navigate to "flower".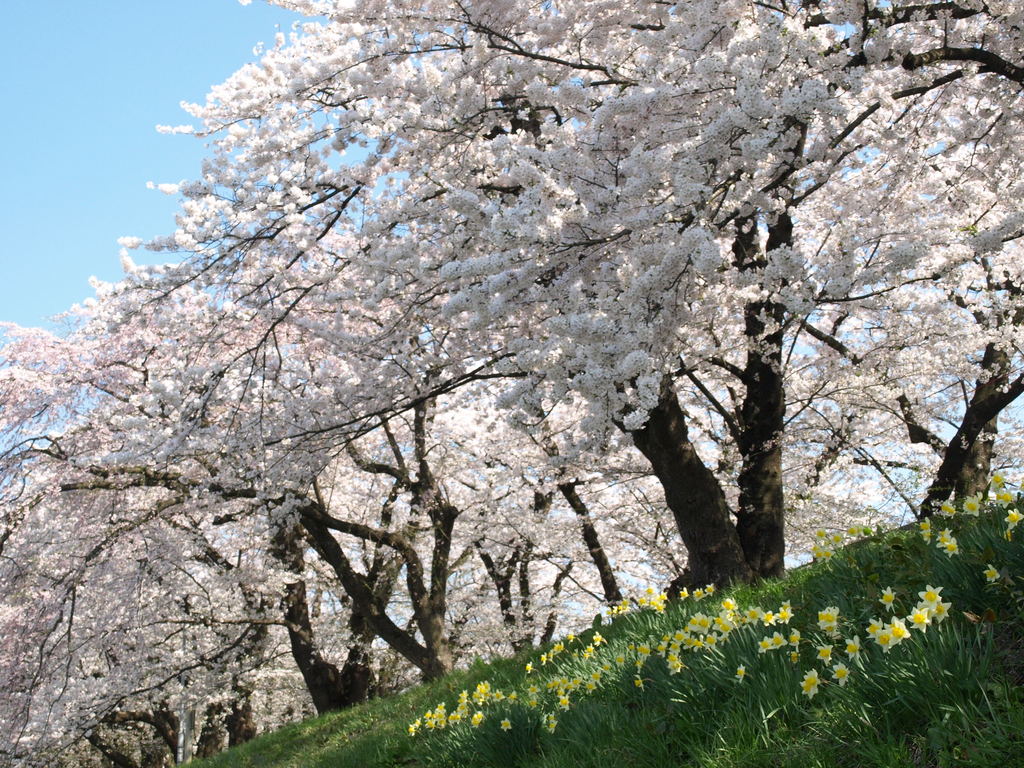
Navigation target: bbox=[943, 538, 959, 557].
